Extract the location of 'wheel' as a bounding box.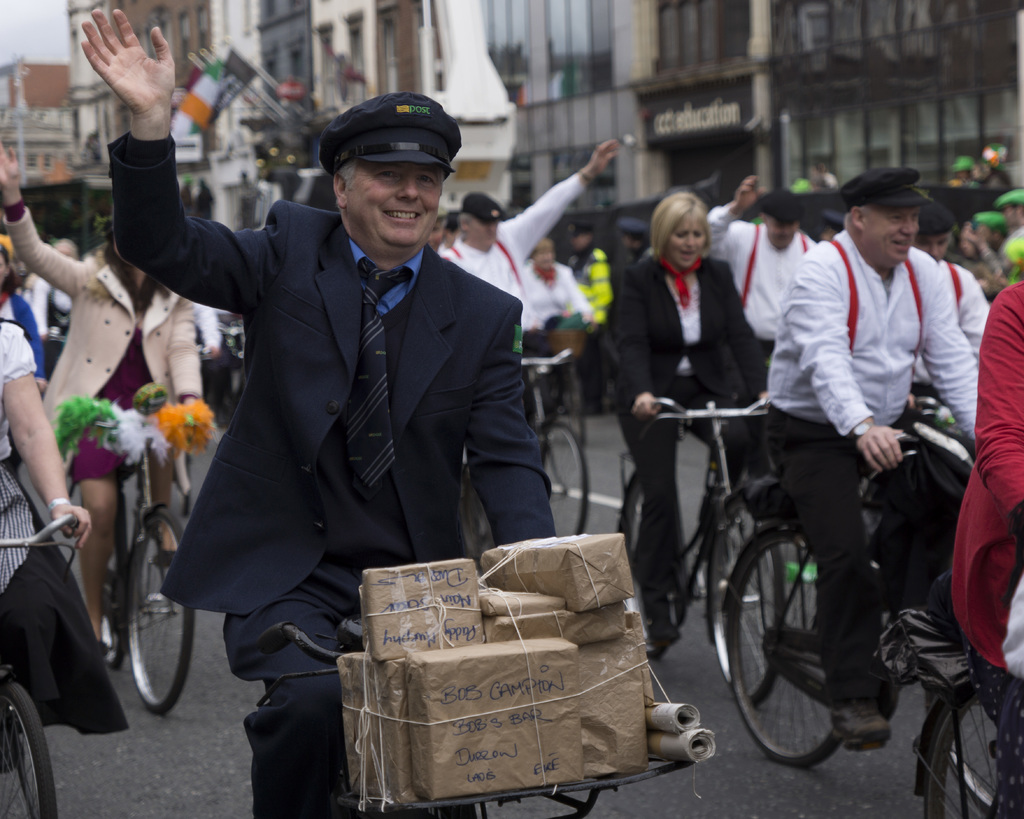
bbox=[920, 690, 1023, 818].
